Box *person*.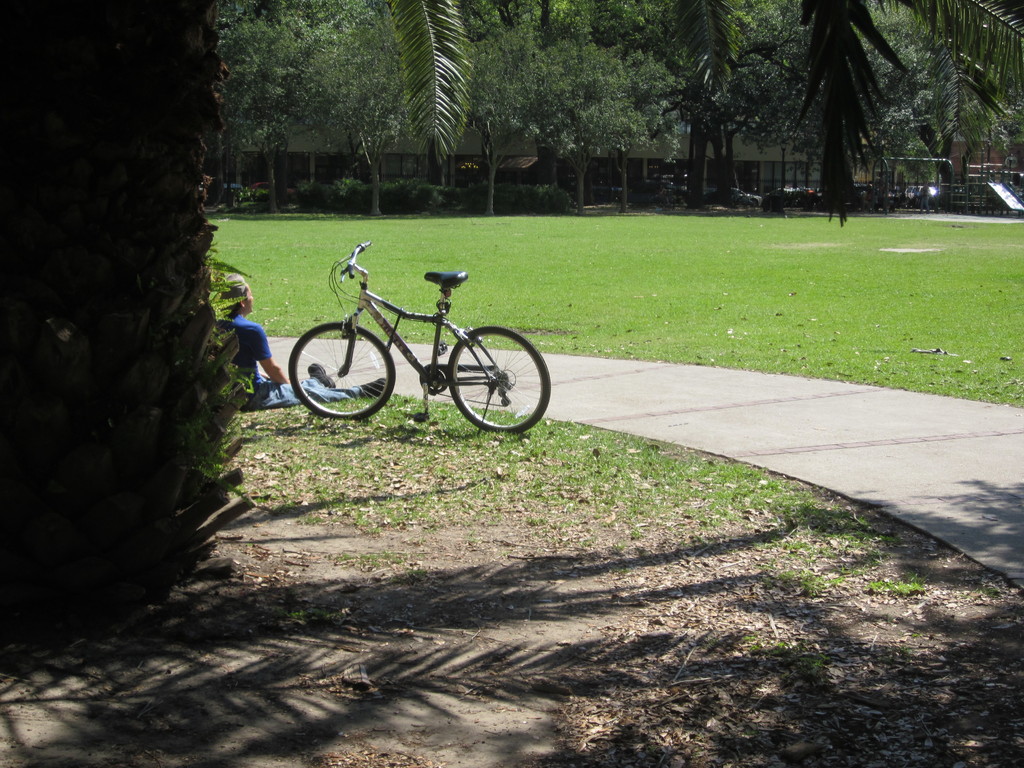
select_region(211, 273, 390, 406).
